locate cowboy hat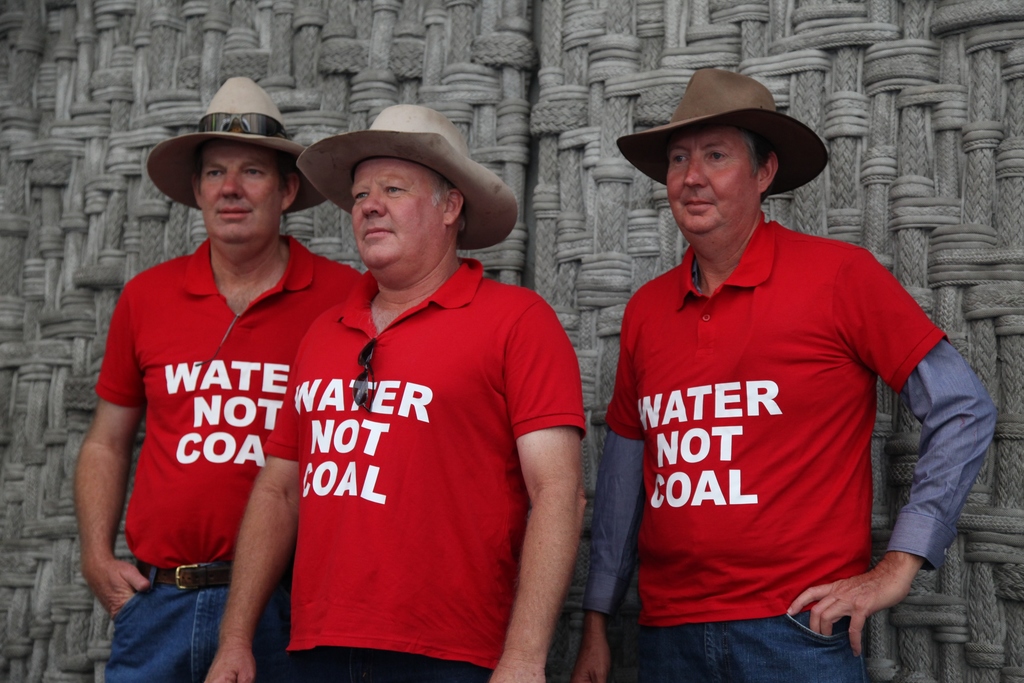
l=298, t=101, r=520, b=247
